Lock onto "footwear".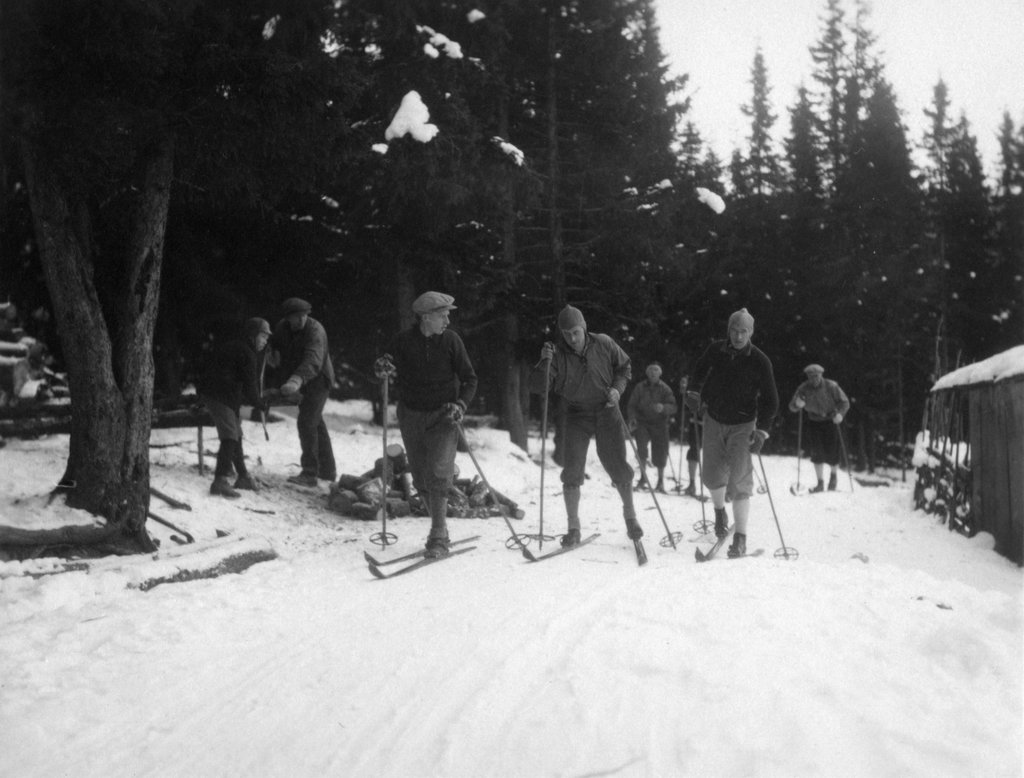
Locked: (286,467,316,487).
